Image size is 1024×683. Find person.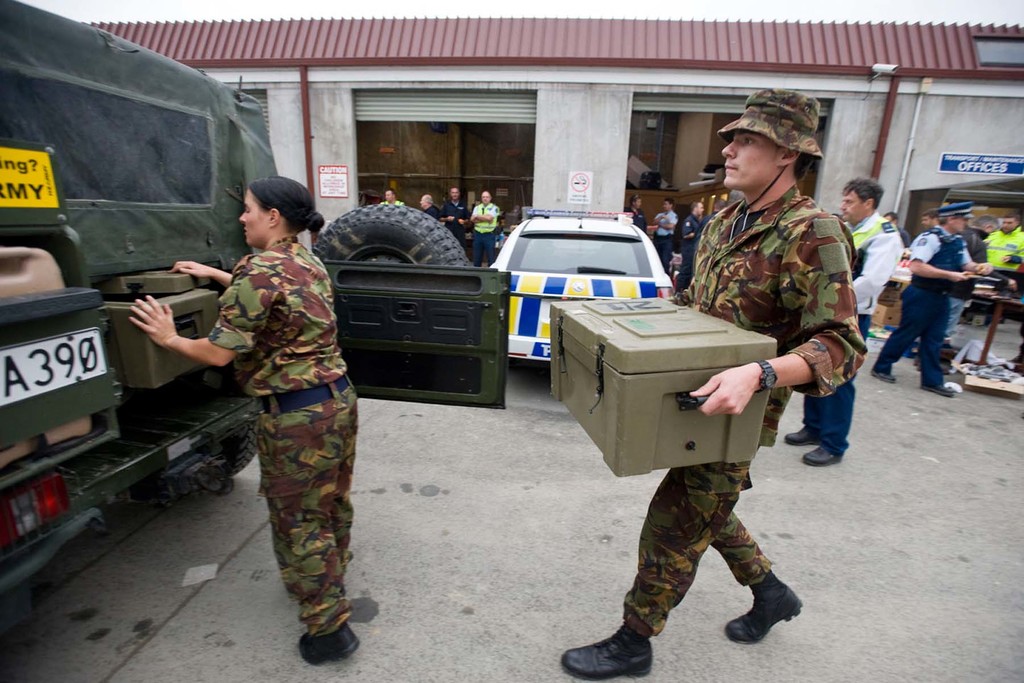
locate(626, 192, 646, 232).
